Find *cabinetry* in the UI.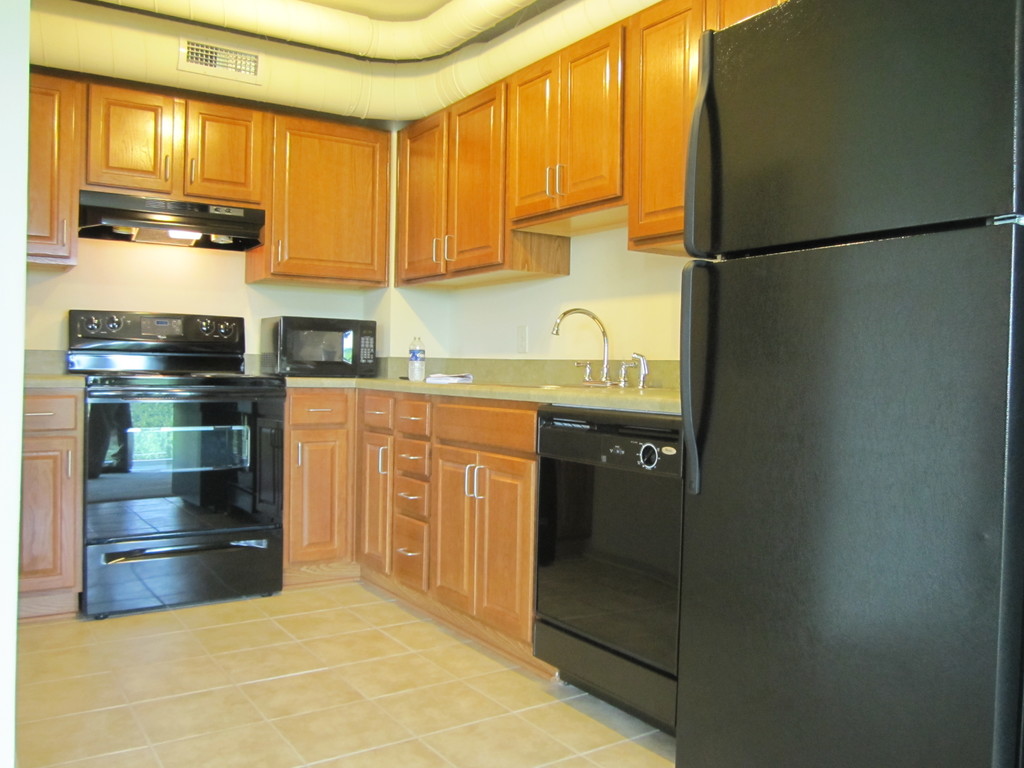
UI element at [x1=399, y1=77, x2=510, y2=292].
